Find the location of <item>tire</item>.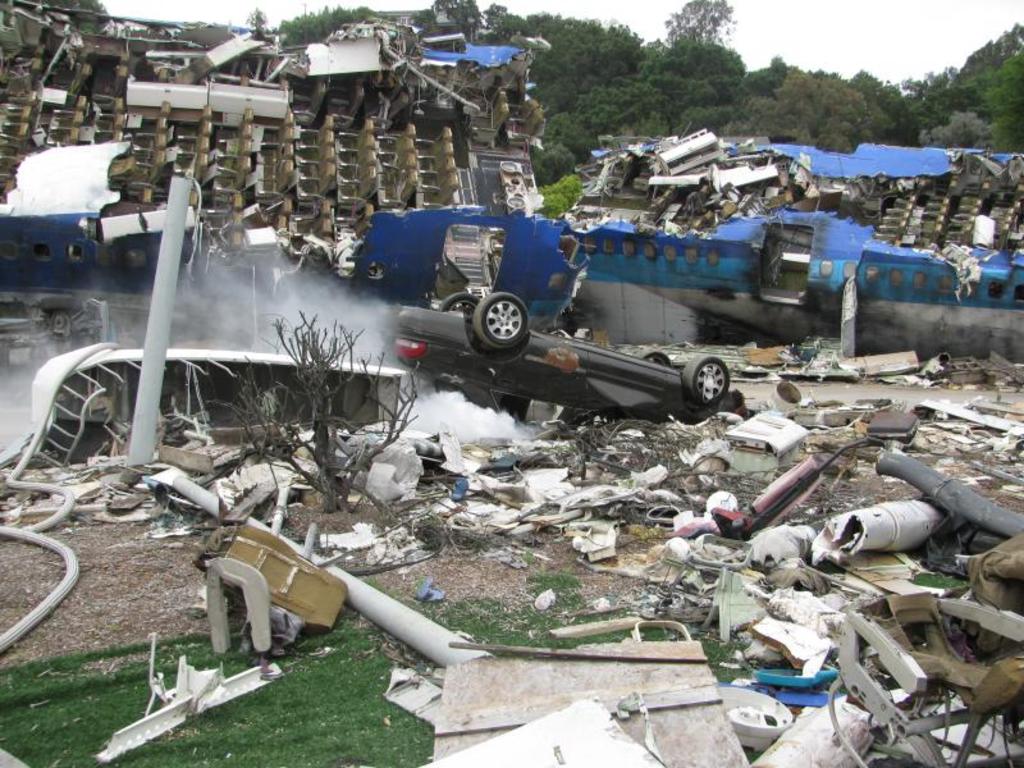
Location: bbox=(101, 219, 179, 294).
